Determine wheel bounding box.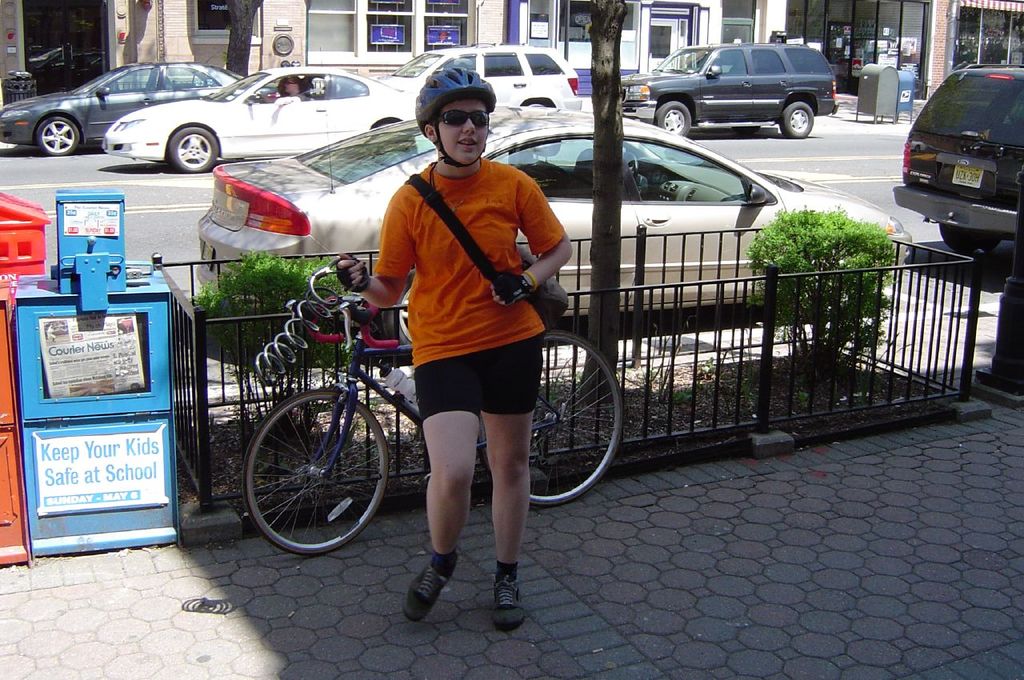
Determined: [x1=238, y1=389, x2=390, y2=560].
